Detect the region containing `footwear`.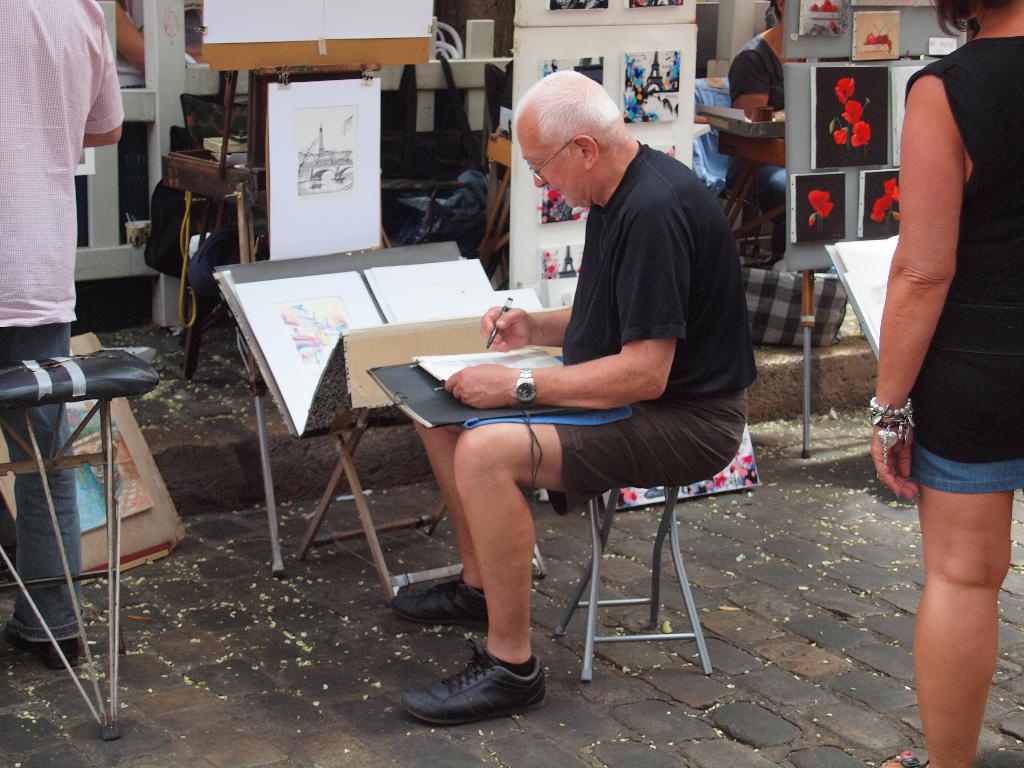
{"left": 399, "top": 638, "right": 550, "bottom": 721}.
